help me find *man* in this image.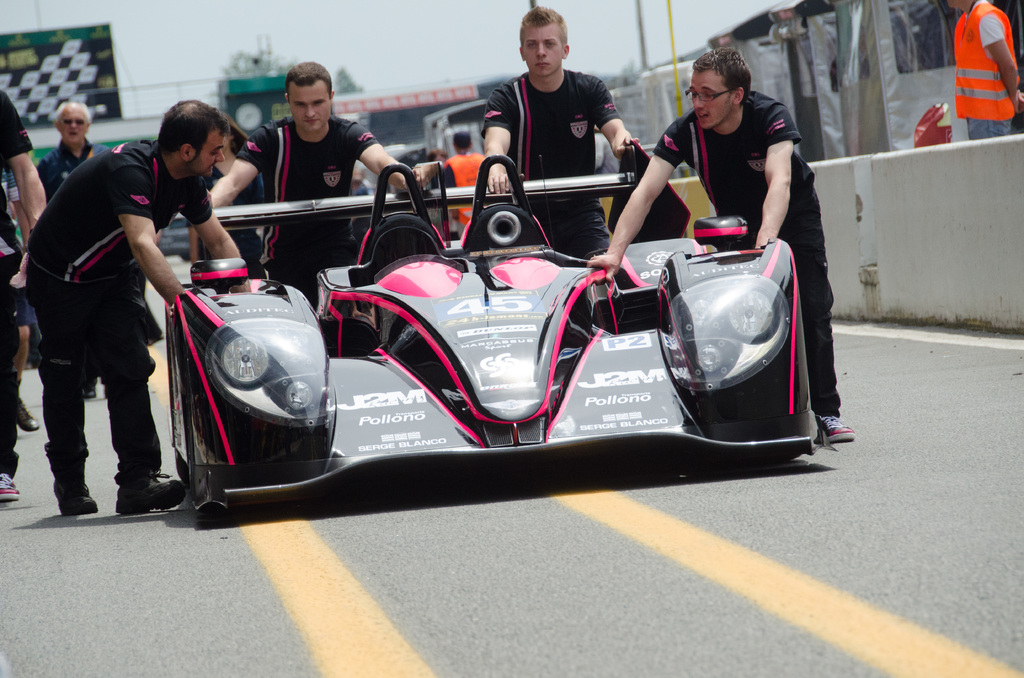
Found it: (left=940, top=0, right=1023, bottom=138).
